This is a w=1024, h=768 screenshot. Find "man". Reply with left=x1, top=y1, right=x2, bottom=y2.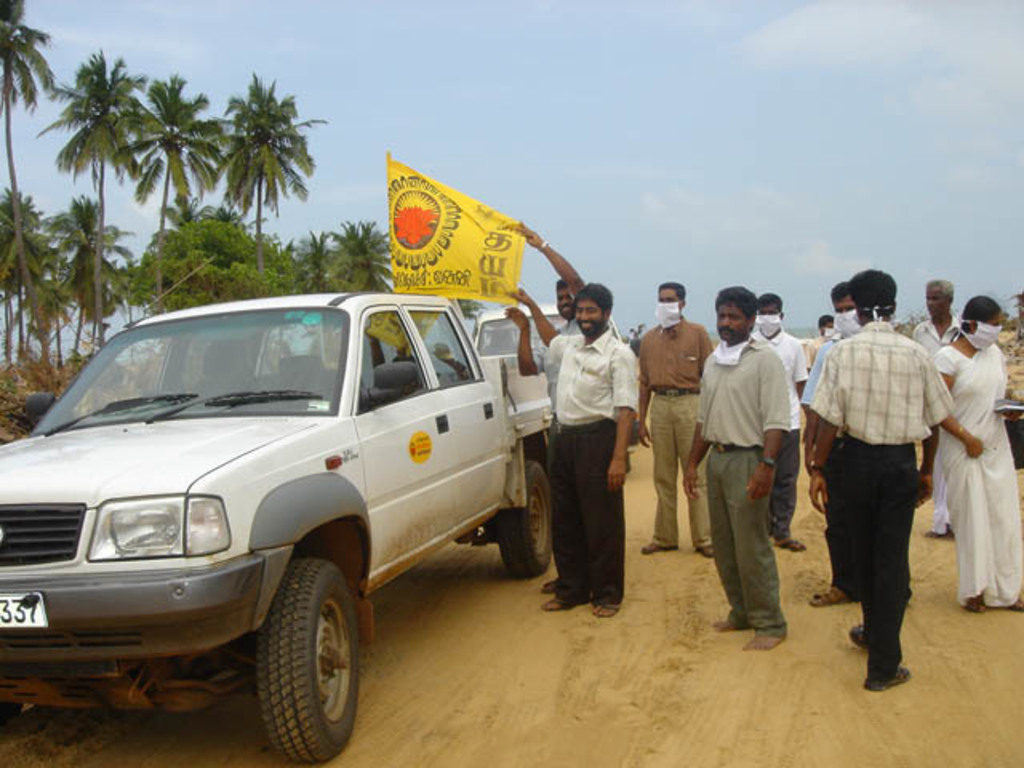
left=806, top=262, right=949, bottom=690.
